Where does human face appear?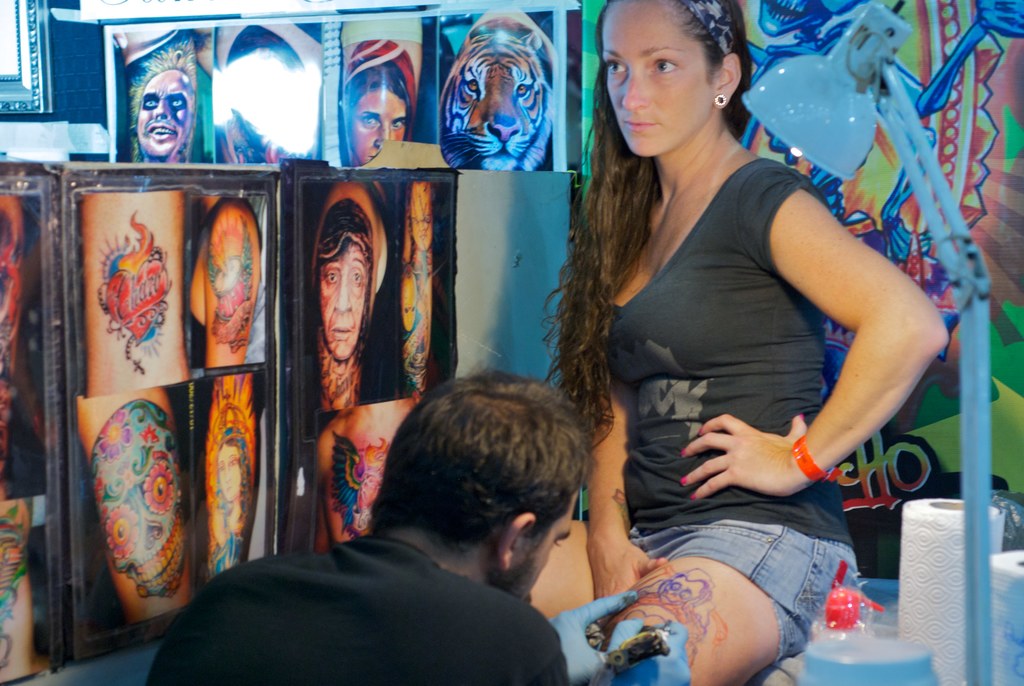
Appears at 602 0 712 158.
